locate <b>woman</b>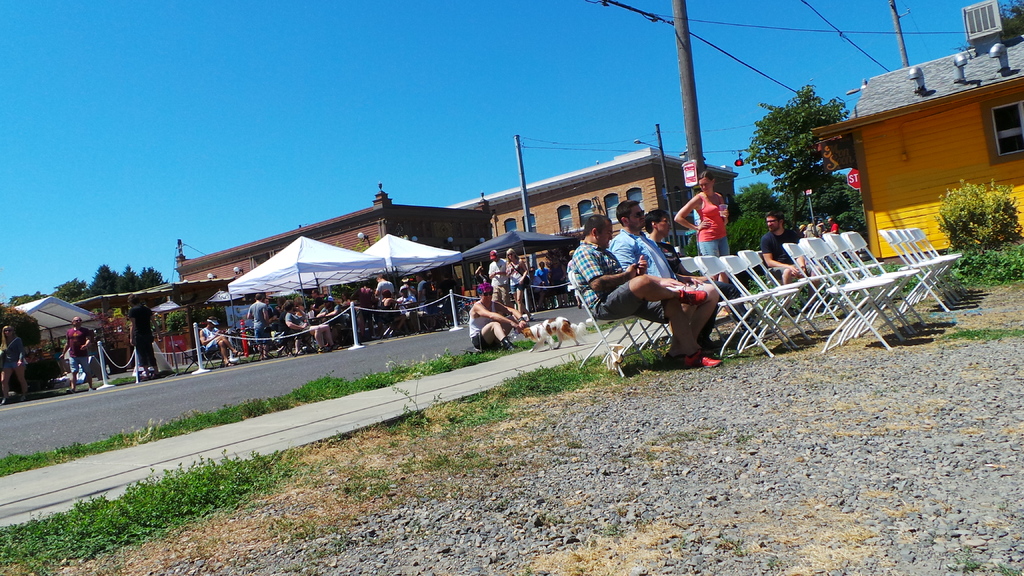
[676,172,728,281]
